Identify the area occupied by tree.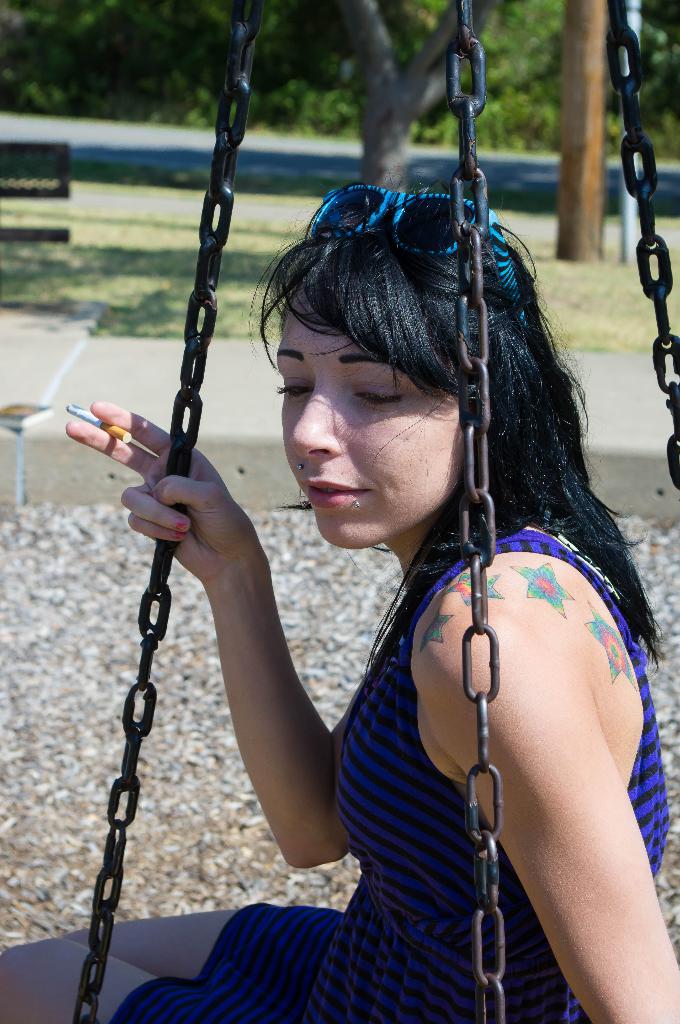
Area: bbox=(326, 0, 526, 197).
